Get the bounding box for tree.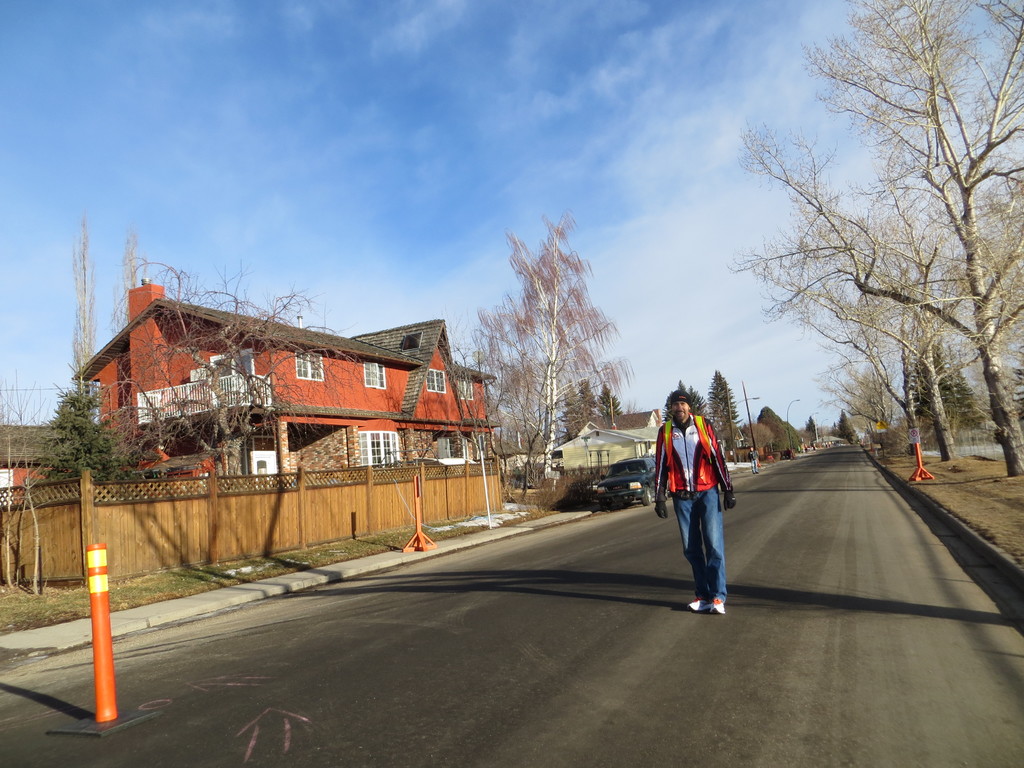
{"x1": 705, "y1": 372, "x2": 737, "y2": 449}.
